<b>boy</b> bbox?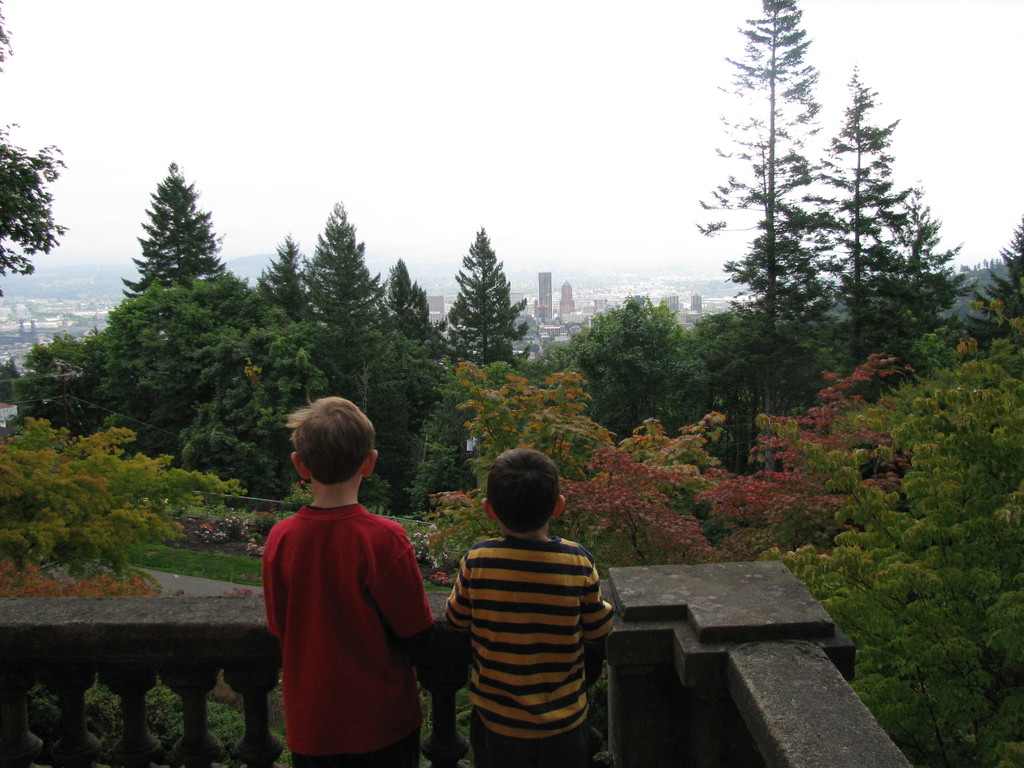
[445,445,614,767]
